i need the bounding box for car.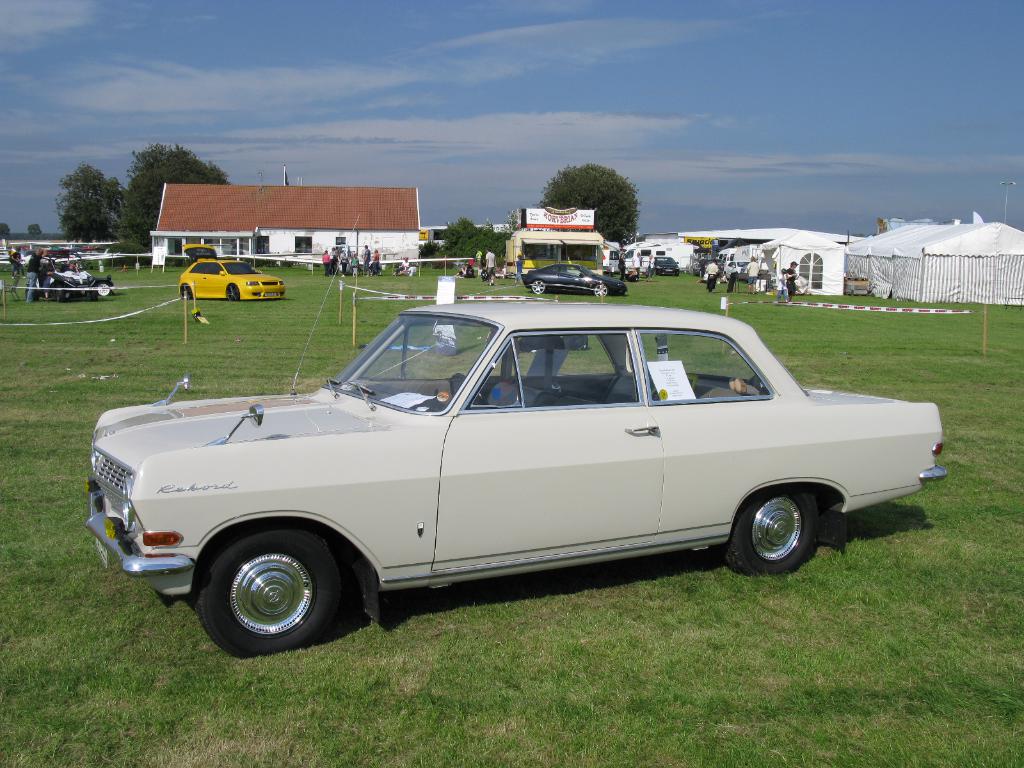
Here it is: BBox(74, 303, 942, 647).
